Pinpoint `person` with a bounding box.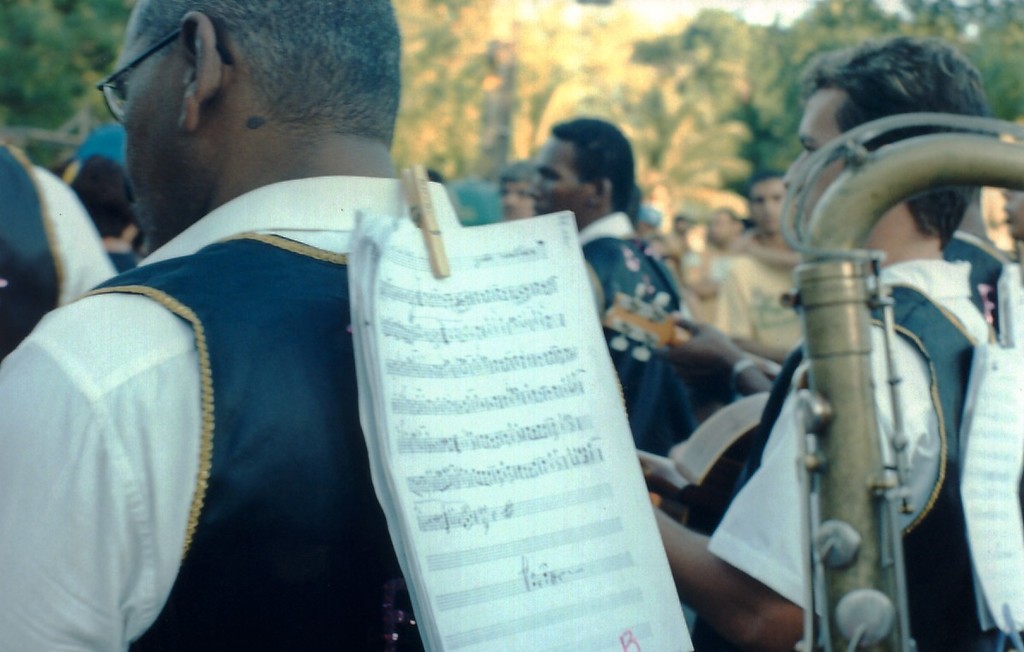
box(721, 169, 811, 364).
